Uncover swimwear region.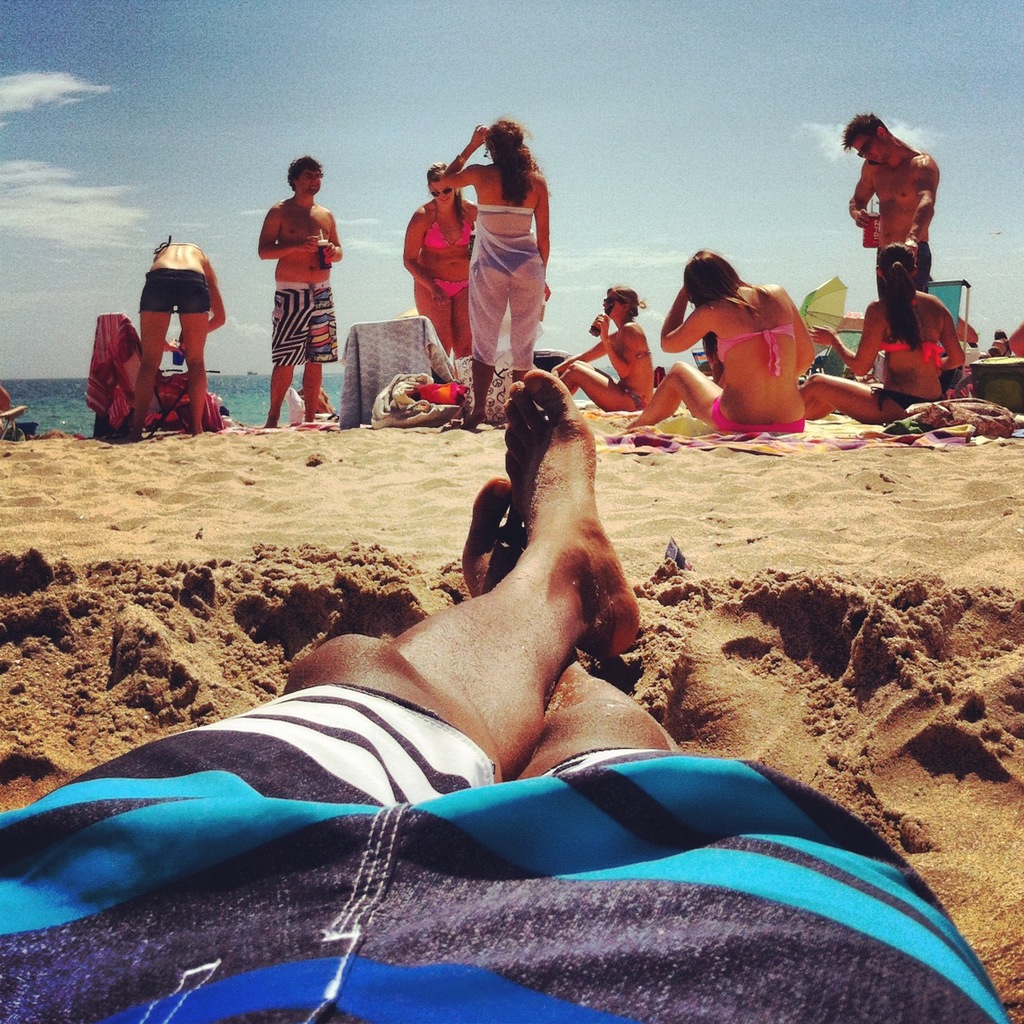
Uncovered: 421 212 474 247.
